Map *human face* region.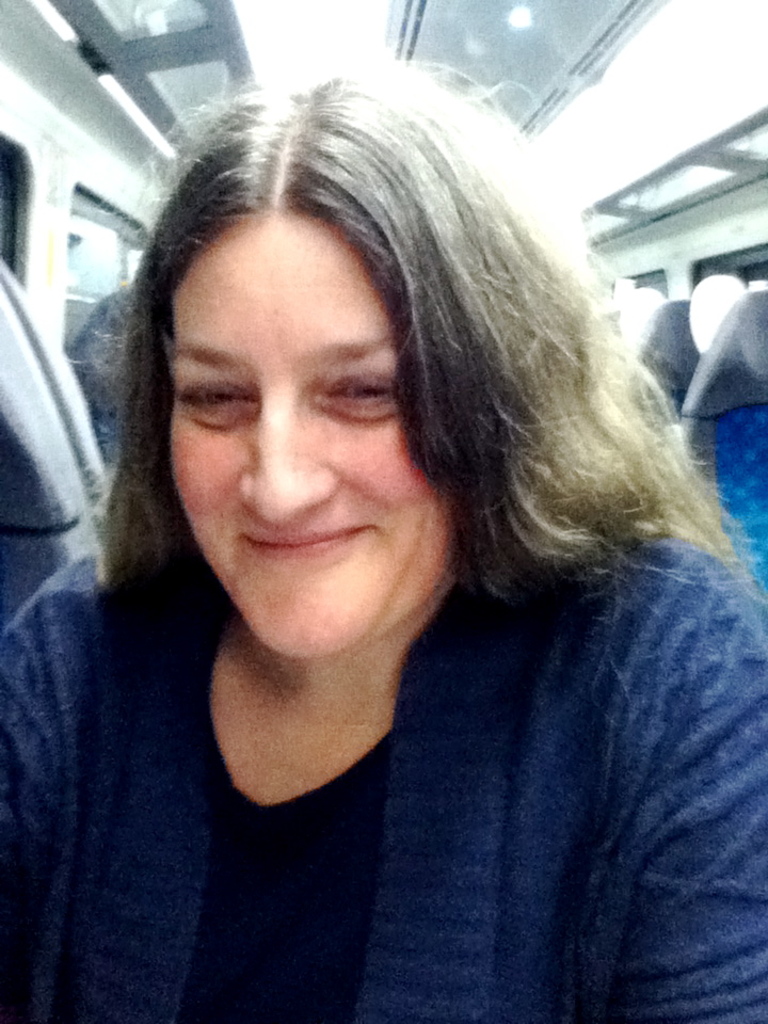
Mapped to (x1=176, y1=210, x2=455, y2=663).
